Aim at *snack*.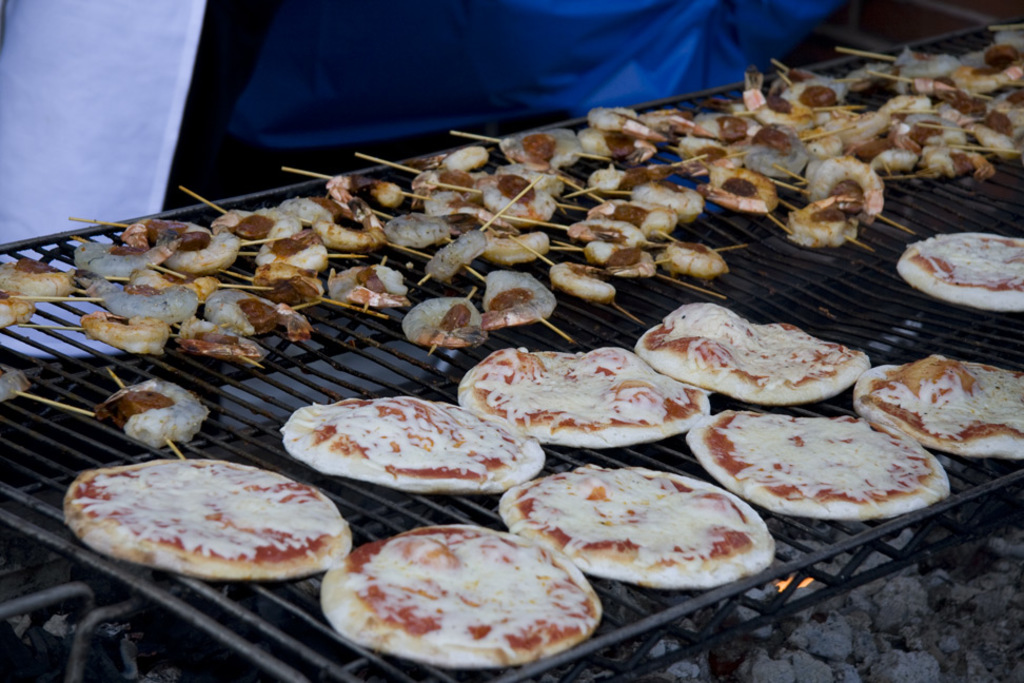
Aimed at x1=282, y1=390, x2=554, y2=501.
